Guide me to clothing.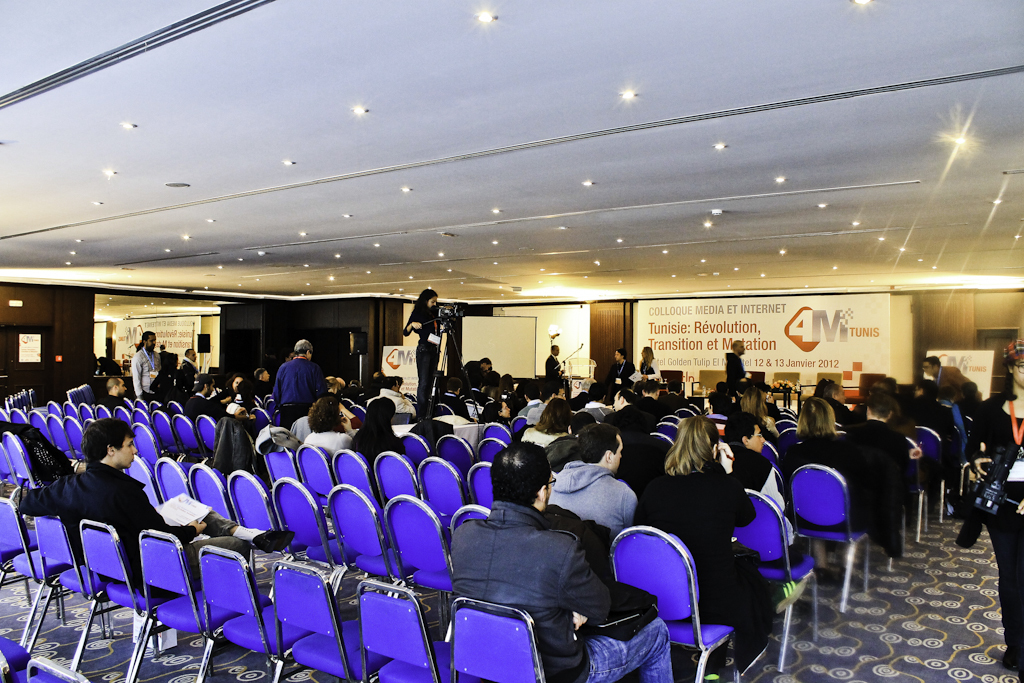
Guidance: x1=272 y1=358 x2=336 y2=434.
